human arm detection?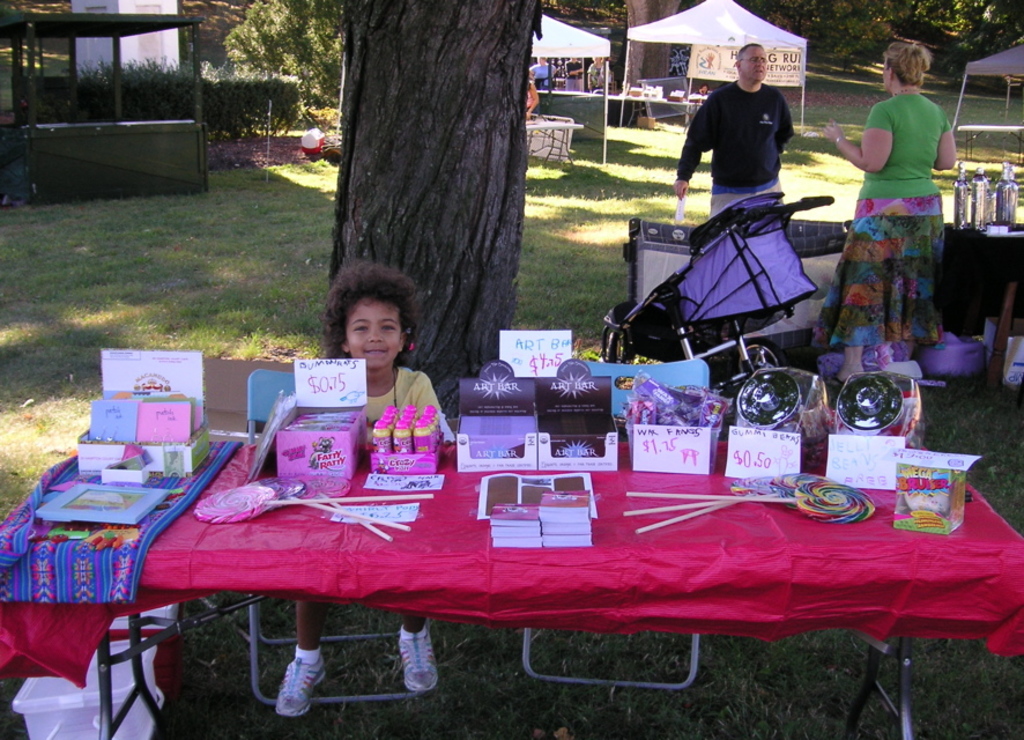
[x1=526, y1=79, x2=543, y2=120]
